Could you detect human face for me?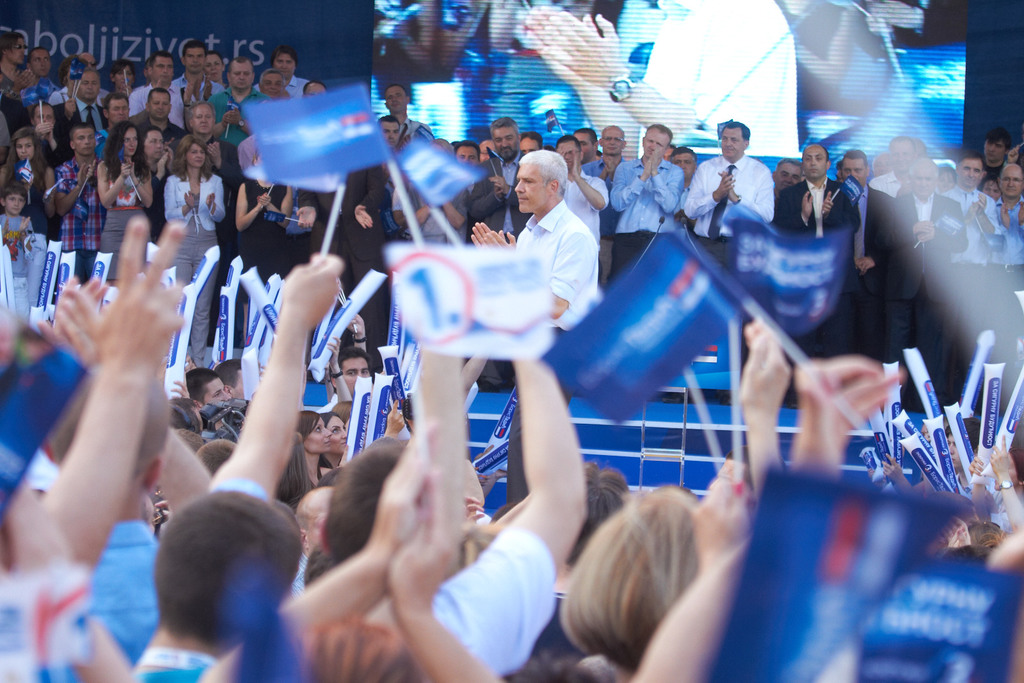
Detection result: crop(192, 104, 211, 133).
